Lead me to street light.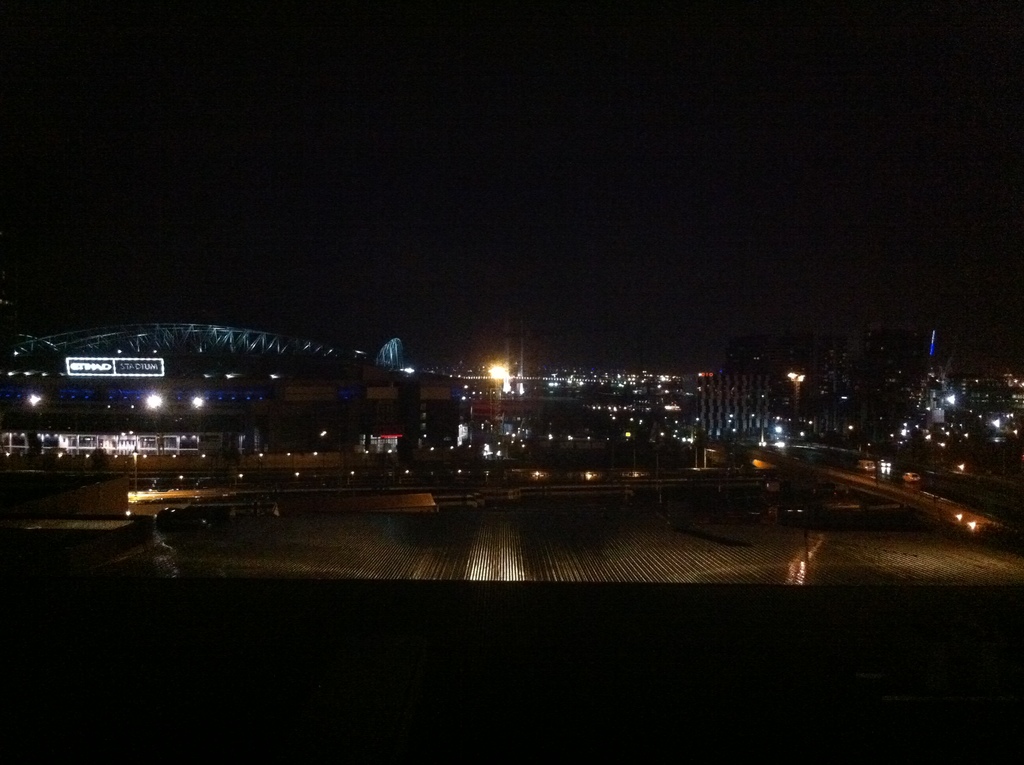
Lead to {"x1": 113, "y1": 453, "x2": 118, "y2": 462}.
